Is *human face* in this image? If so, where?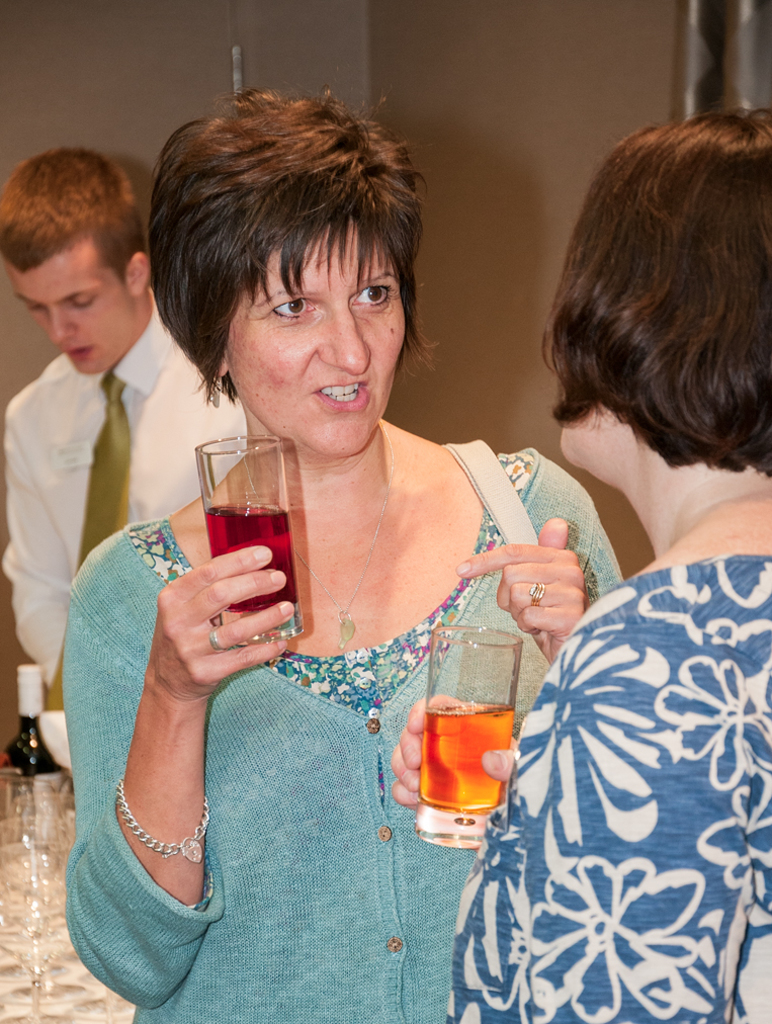
Yes, at select_region(227, 225, 413, 459).
